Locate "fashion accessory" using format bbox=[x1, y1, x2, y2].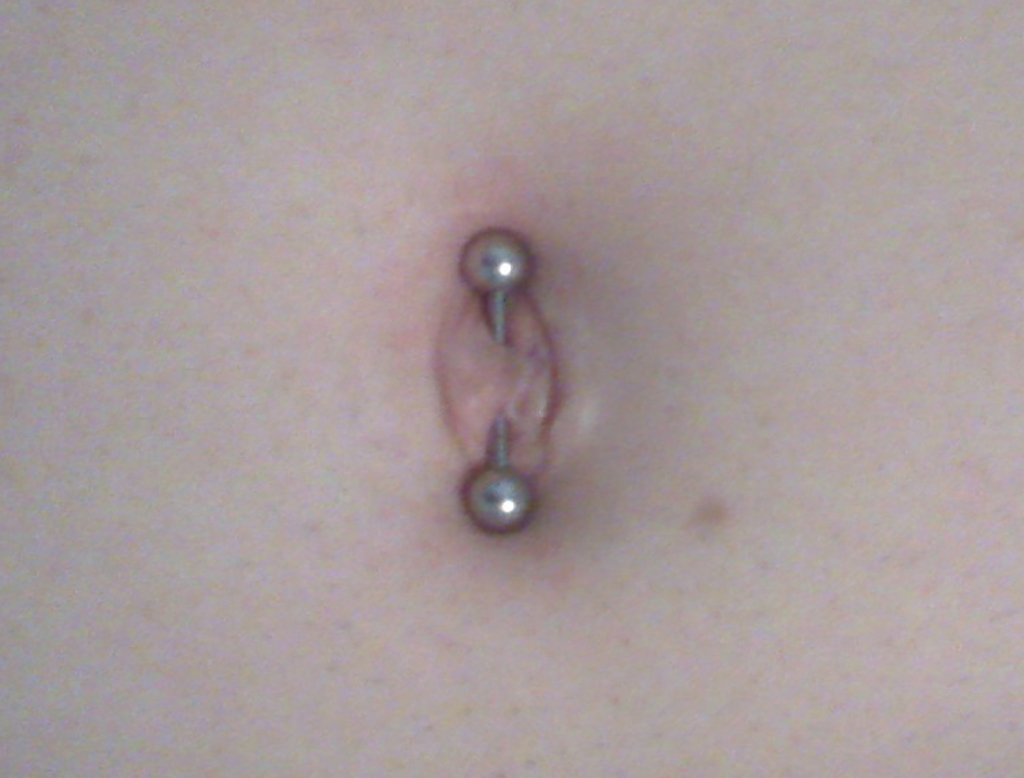
bbox=[456, 228, 541, 535].
